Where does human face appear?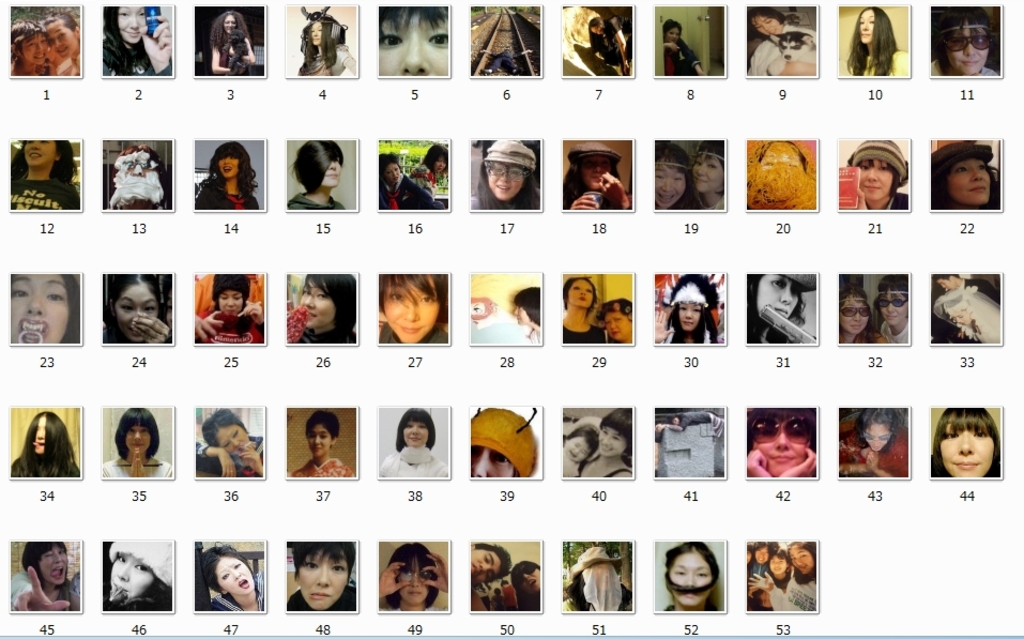
Appears at locate(391, 164, 398, 185).
